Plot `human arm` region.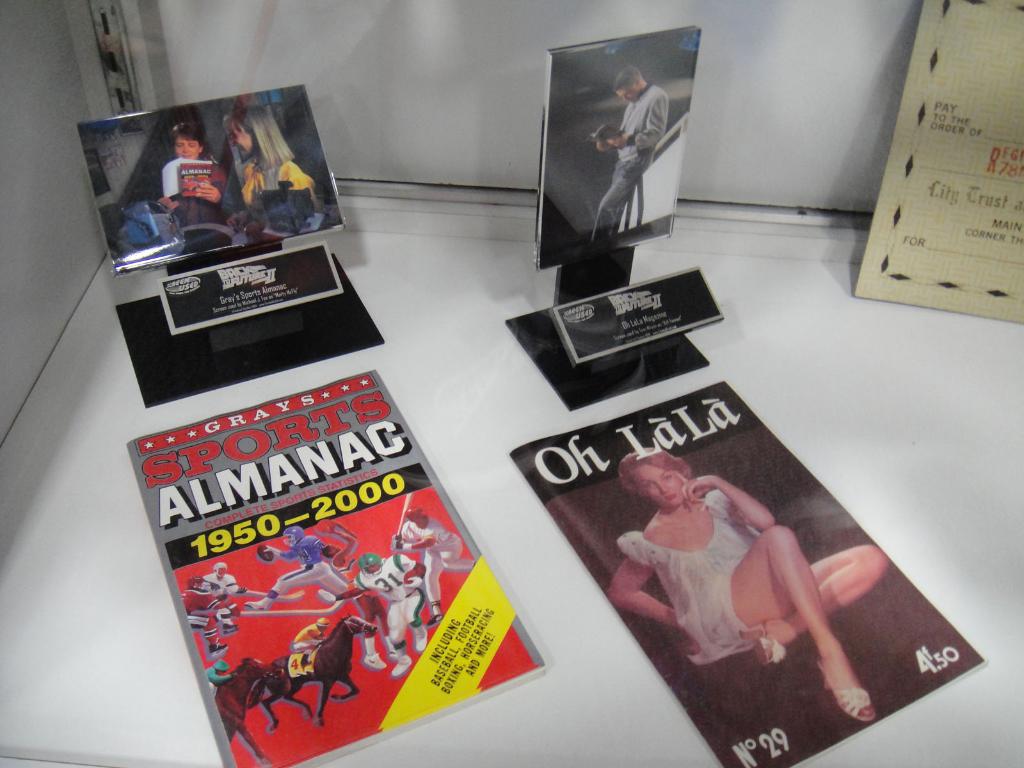
Plotted at [x1=263, y1=547, x2=298, y2=563].
